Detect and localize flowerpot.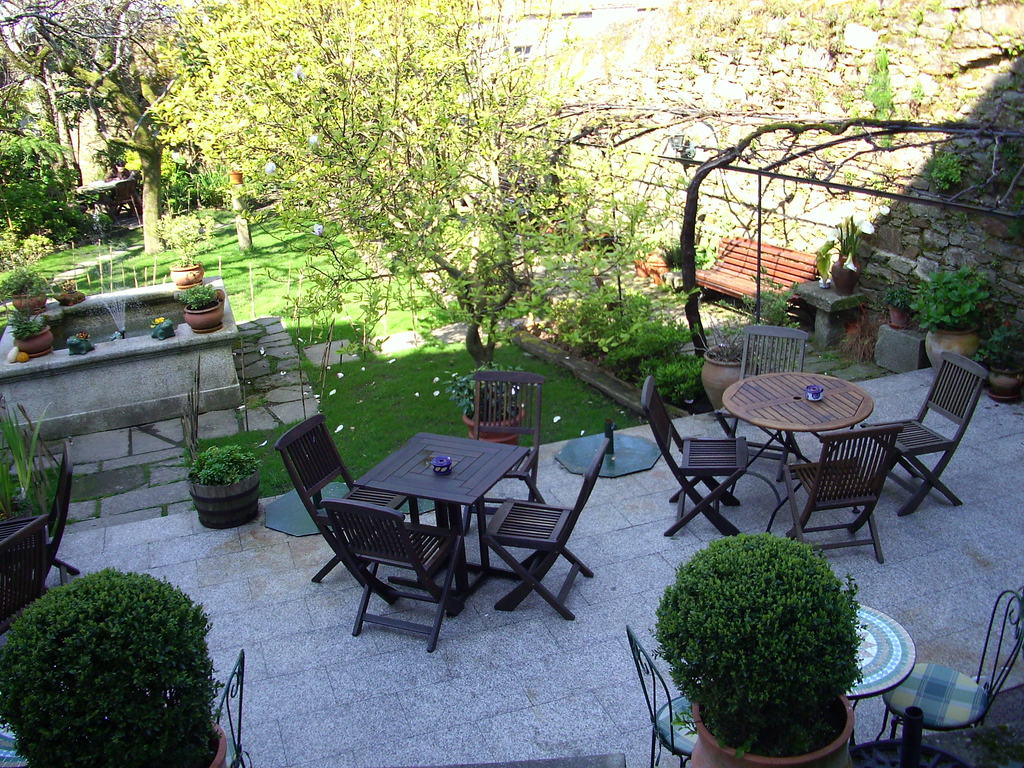
Localized at [x1=12, y1=294, x2=44, y2=320].
